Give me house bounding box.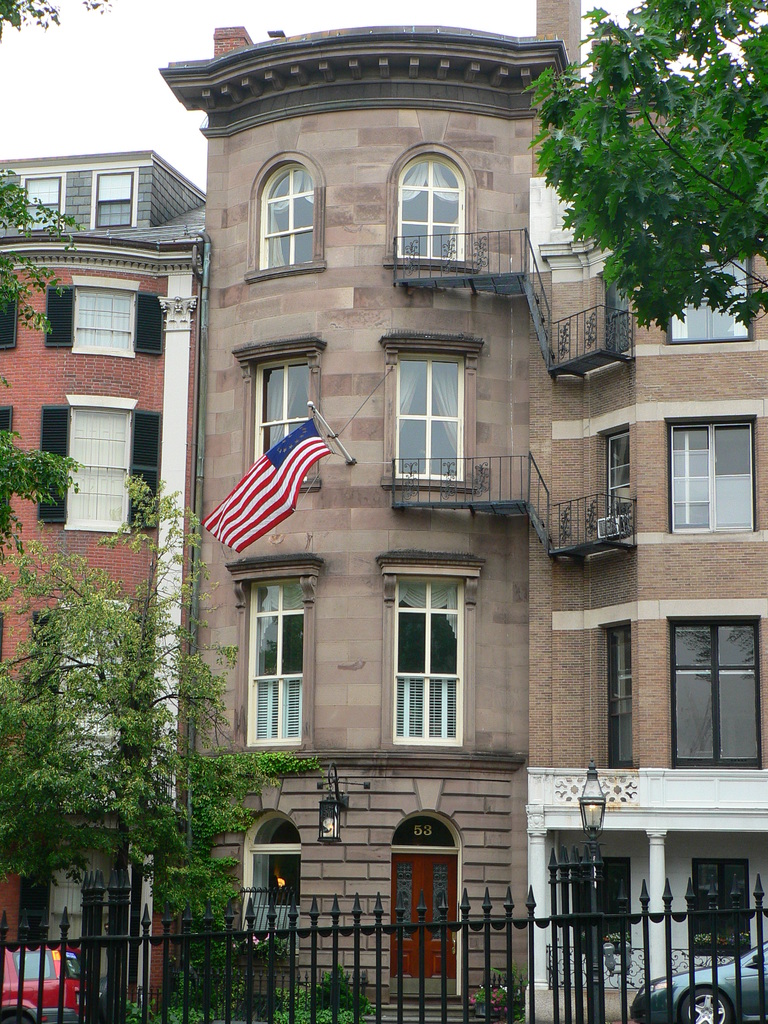
0, 148, 208, 1023.
